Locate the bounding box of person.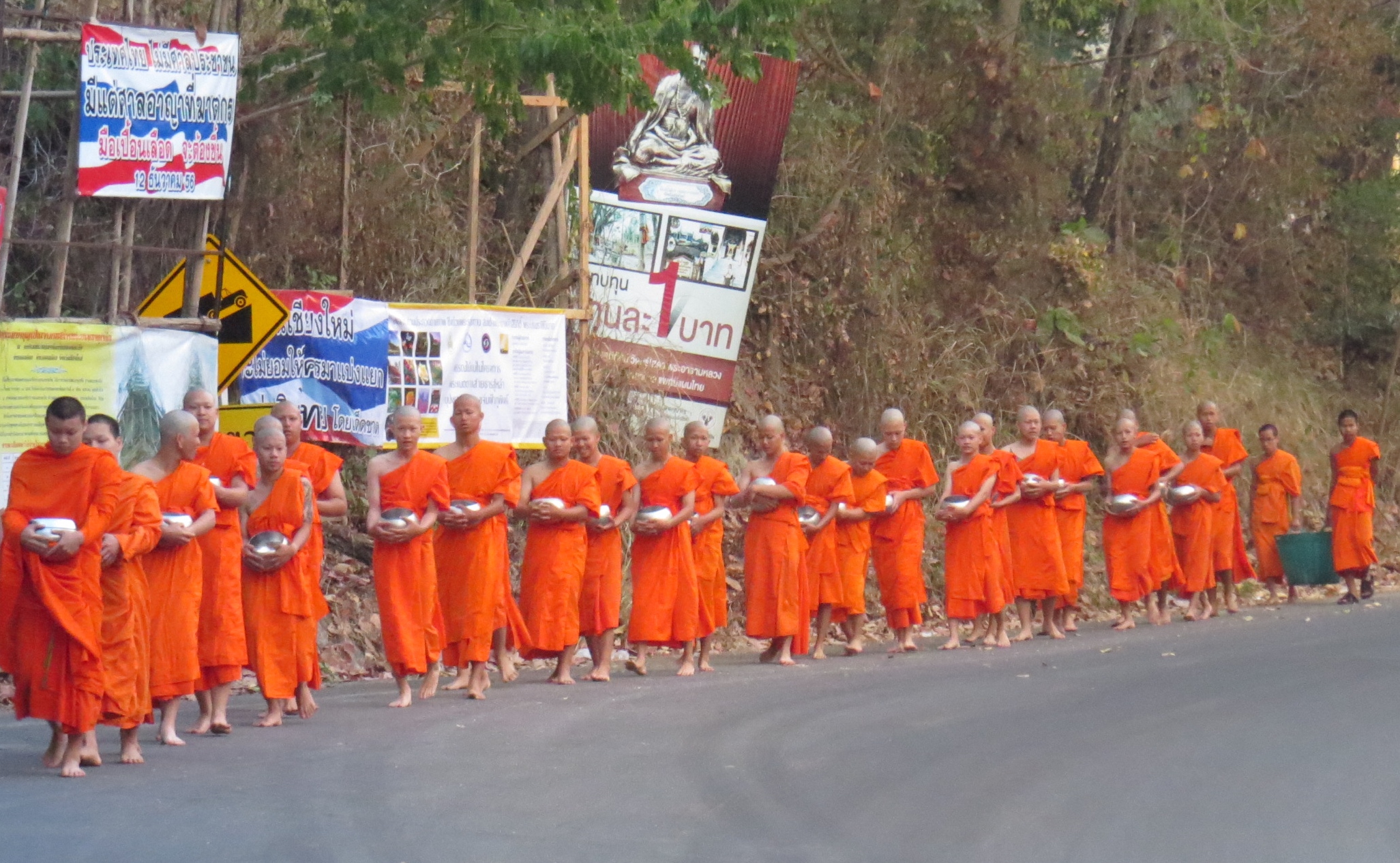
Bounding box: 853:292:891:413.
